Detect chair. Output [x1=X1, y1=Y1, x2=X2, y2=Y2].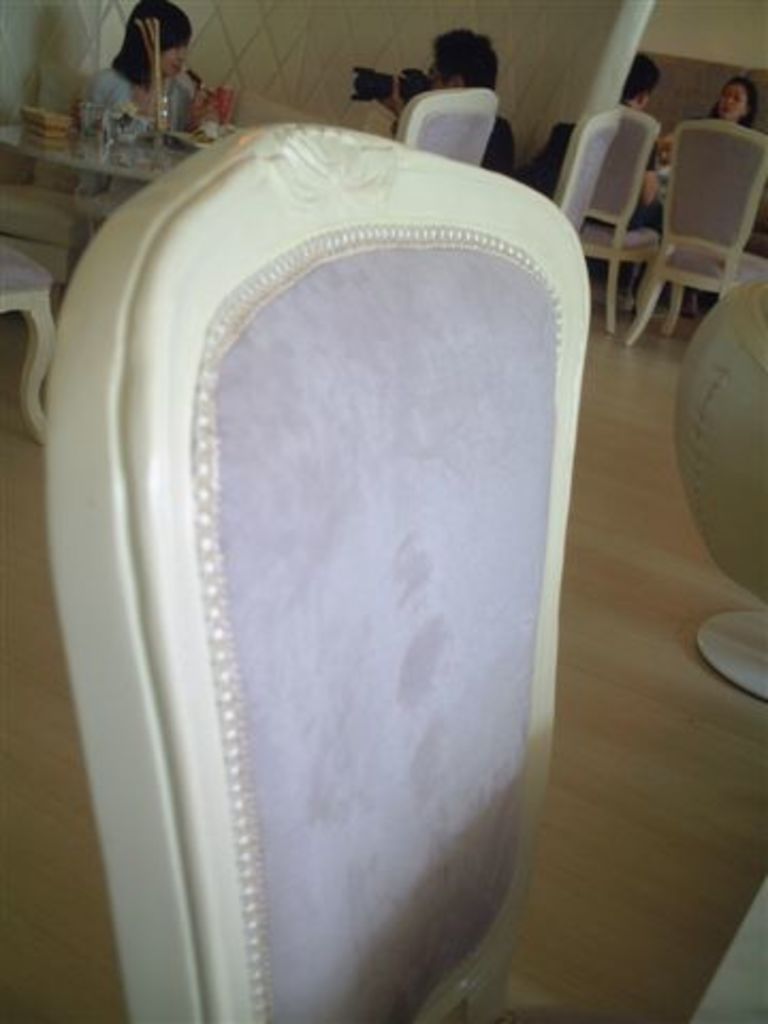
[x1=631, y1=111, x2=759, y2=341].
